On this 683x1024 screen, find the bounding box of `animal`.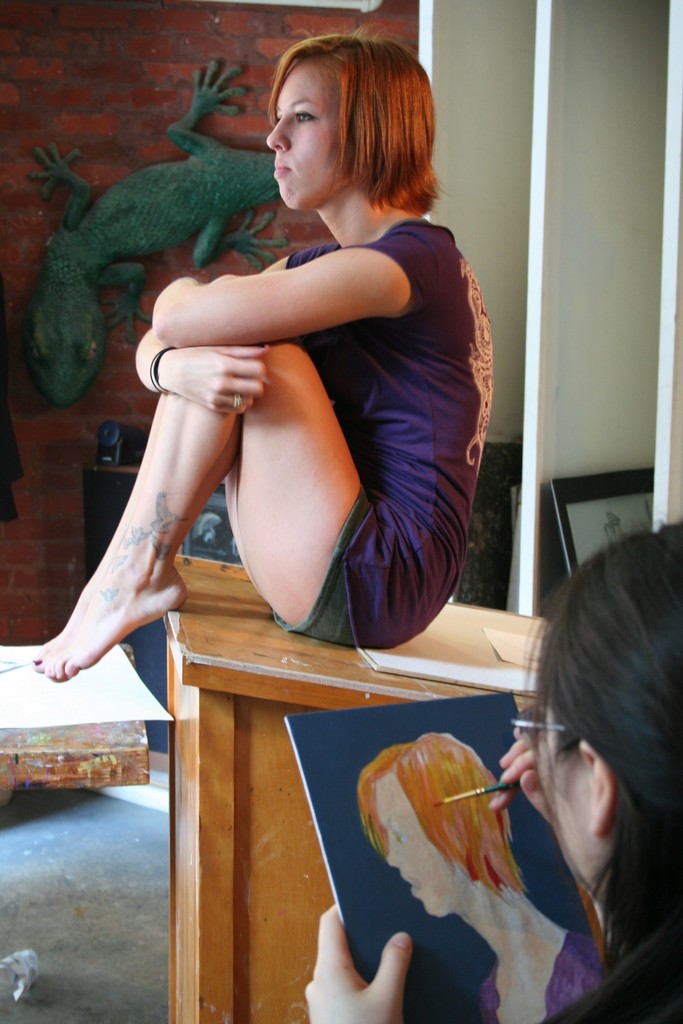
Bounding box: <bbox>13, 63, 293, 405</bbox>.
